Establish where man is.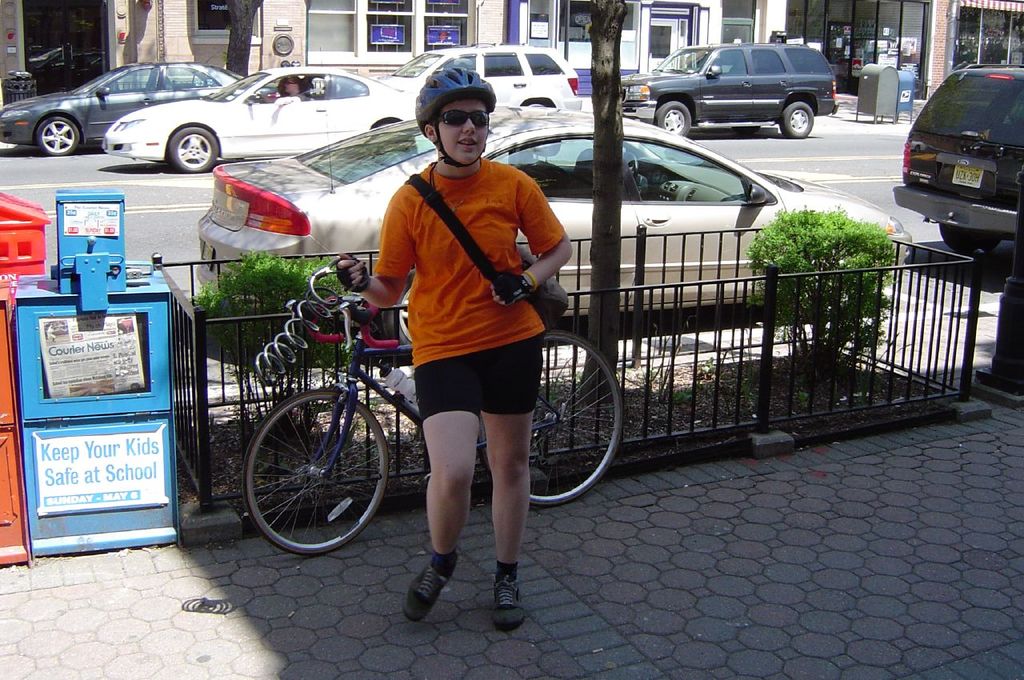
Established at <bbox>329, 106, 595, 534</bbox>.
